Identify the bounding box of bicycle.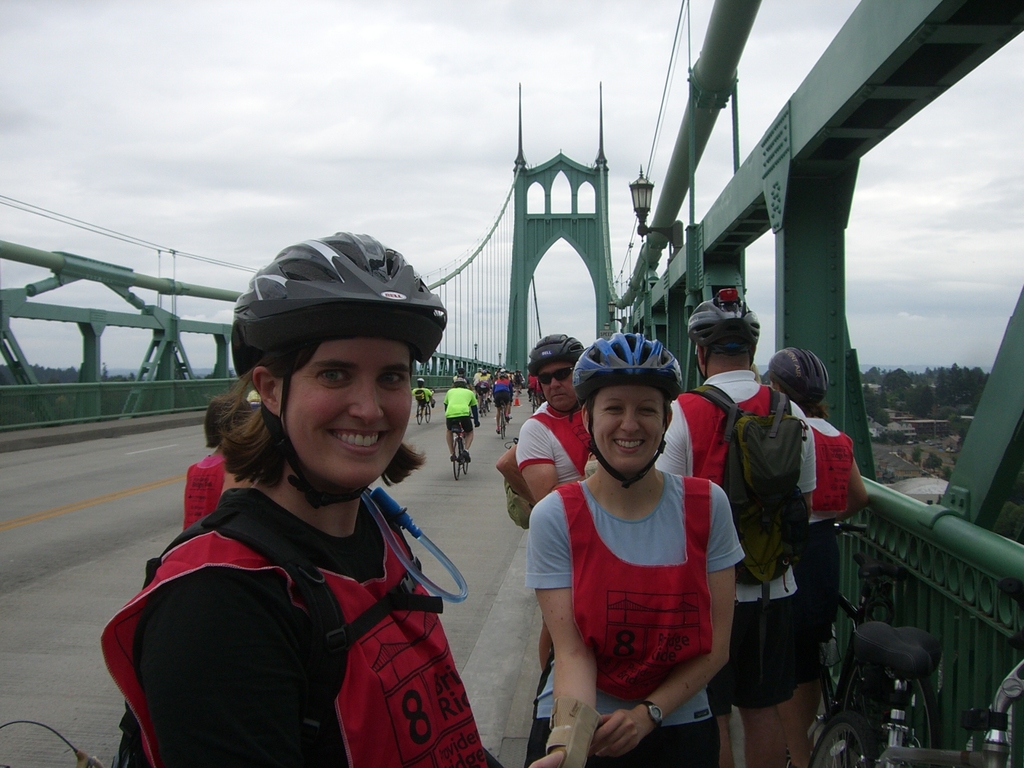
bbox(419, 399, 428, 424).
